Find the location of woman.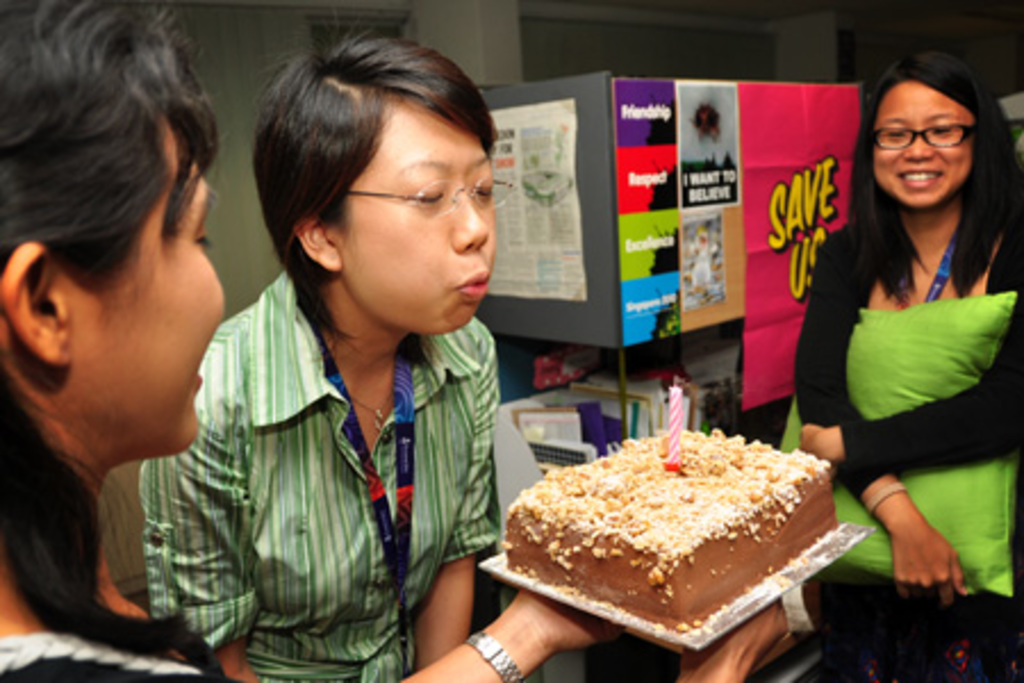
Location: 141, 30, 512, 681.
